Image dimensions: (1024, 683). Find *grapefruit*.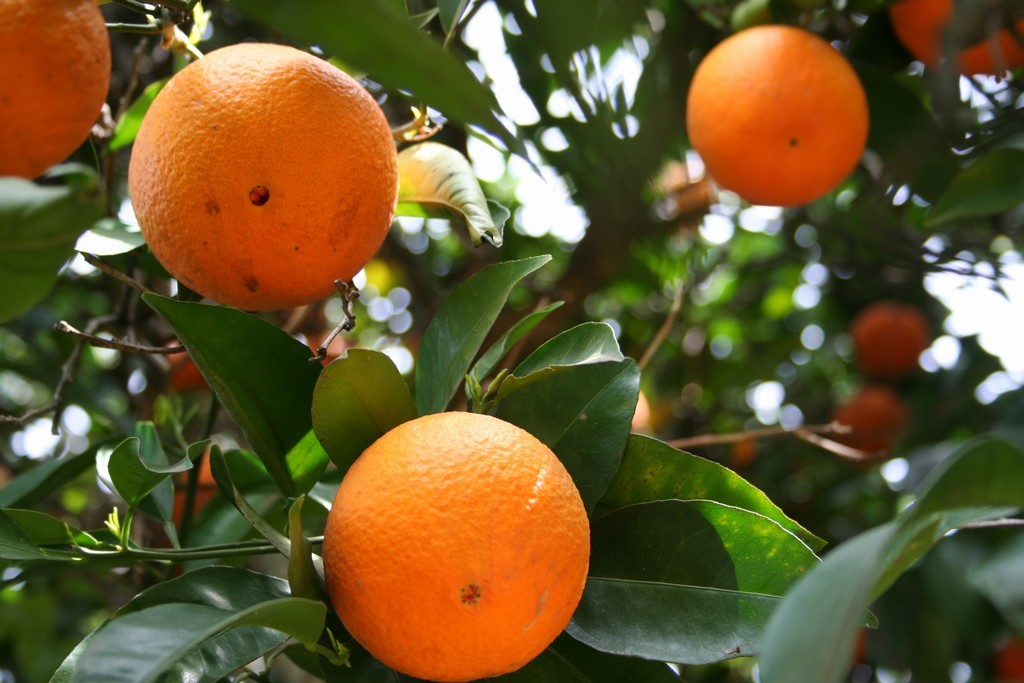
box(0, 1, 111, 180).
